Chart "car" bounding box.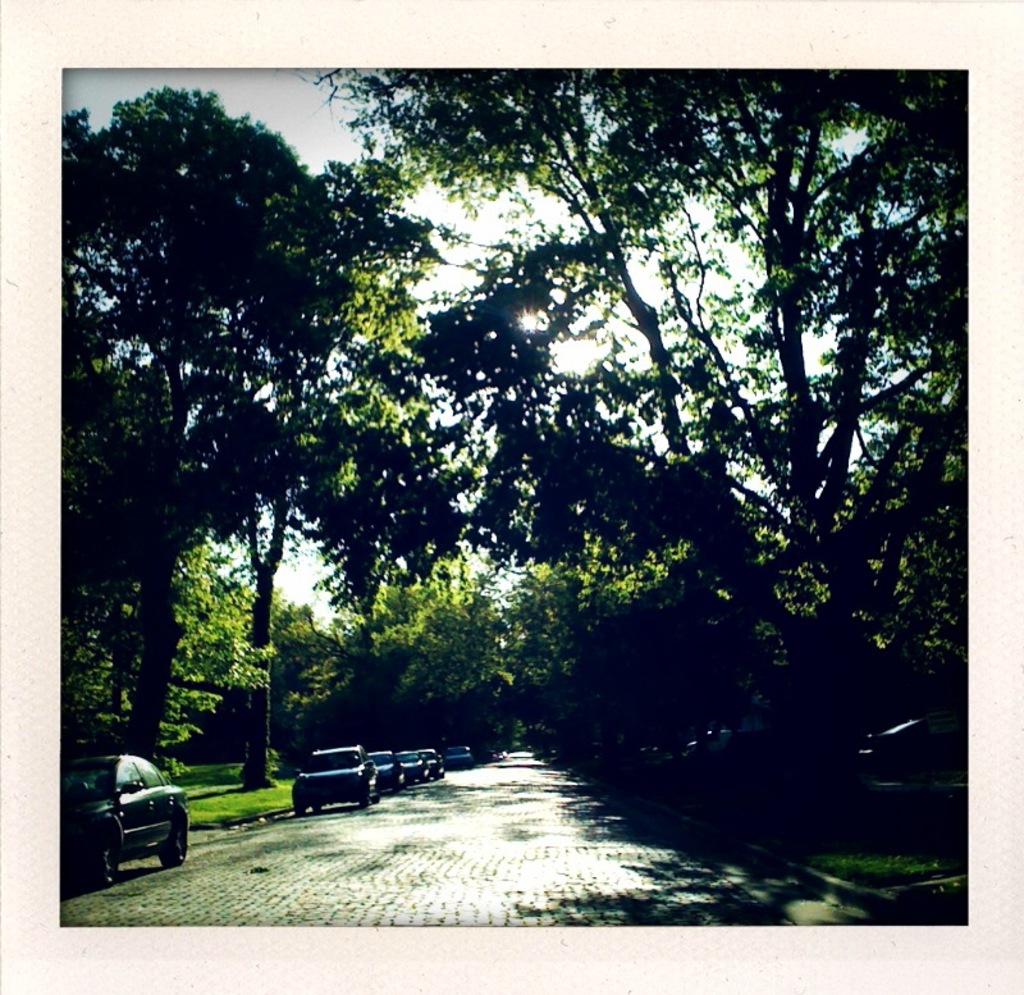
Charted: box(58, 753, 191, 881).
